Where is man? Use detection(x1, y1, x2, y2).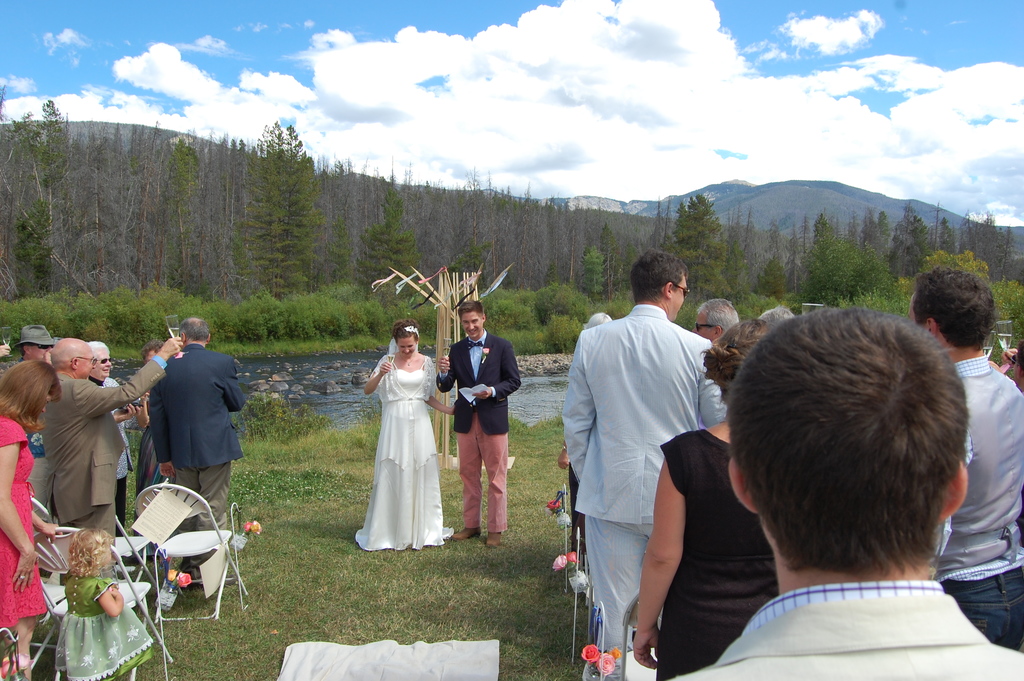
detection(901, 259, 1023, 657).
